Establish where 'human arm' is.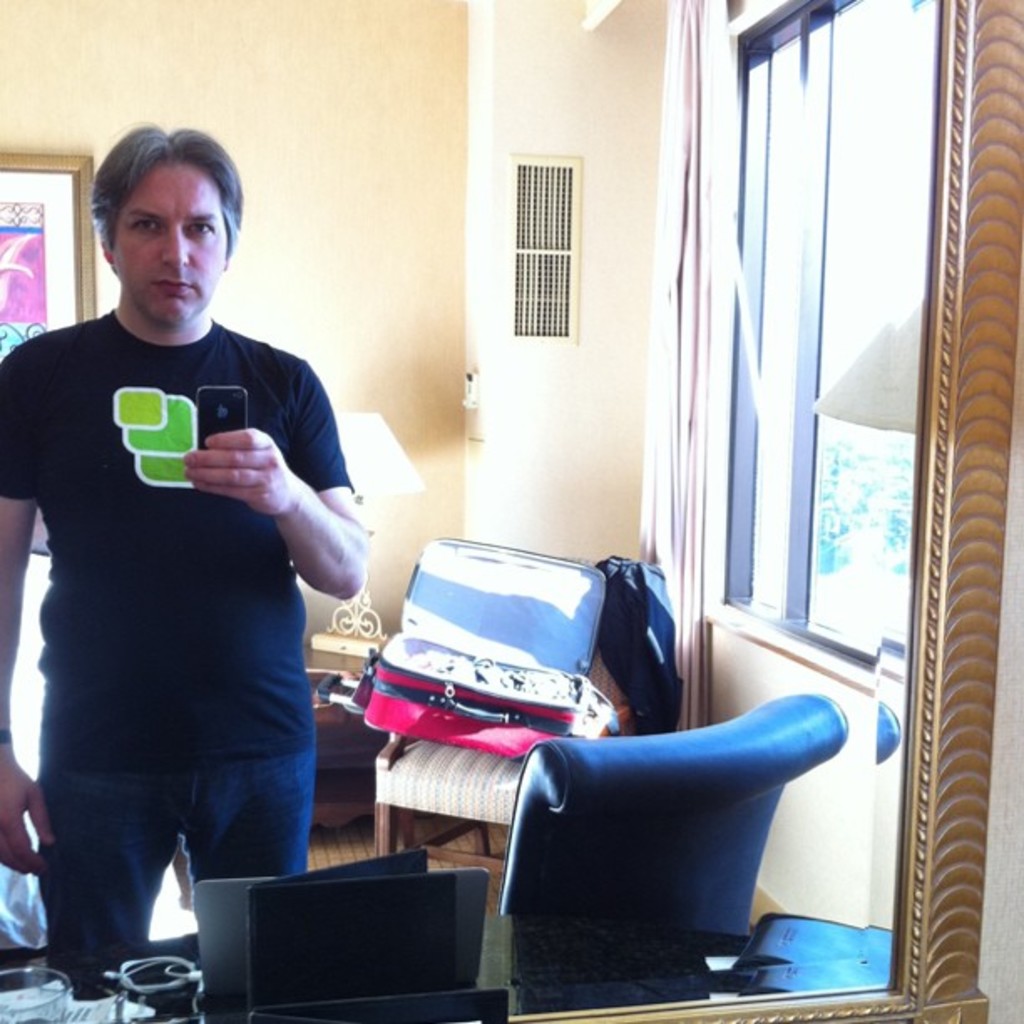
Established at (x1=0, y1=371, x2=54, y2=873).
